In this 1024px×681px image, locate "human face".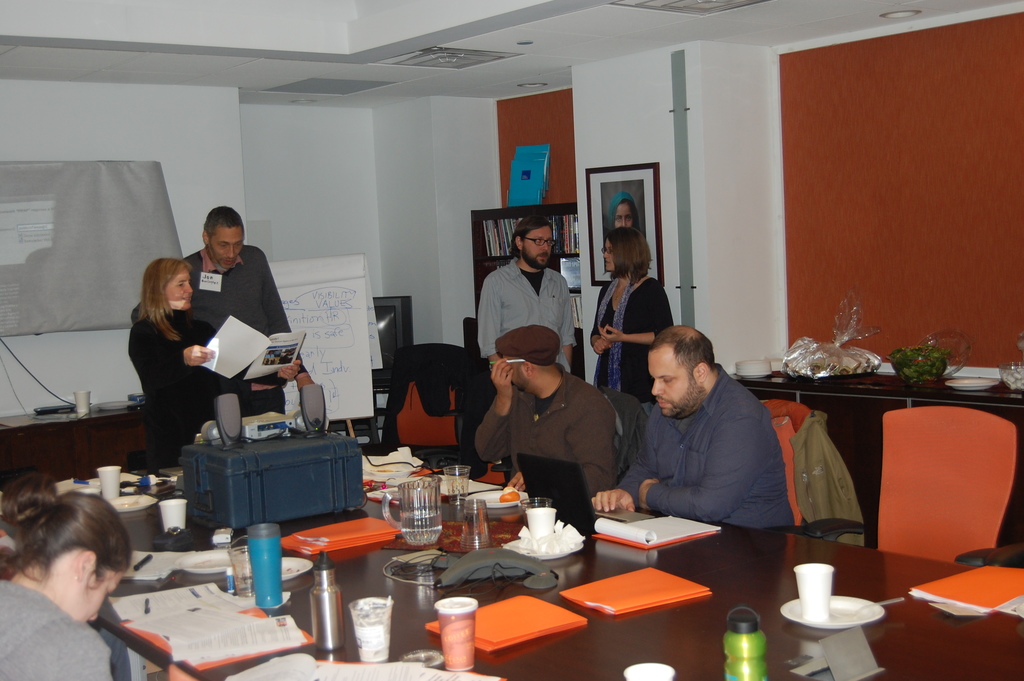
Bounding box: x1=616 y1=205 x2=634 y2=229.
